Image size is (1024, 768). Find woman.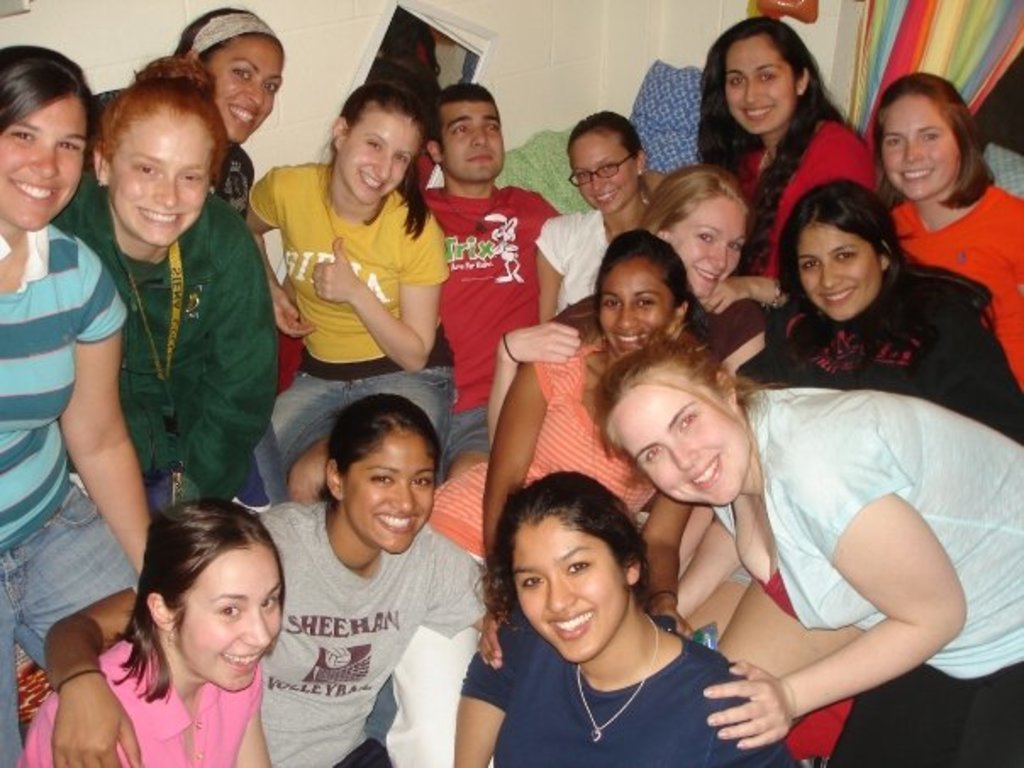
[22,500,290,766].
